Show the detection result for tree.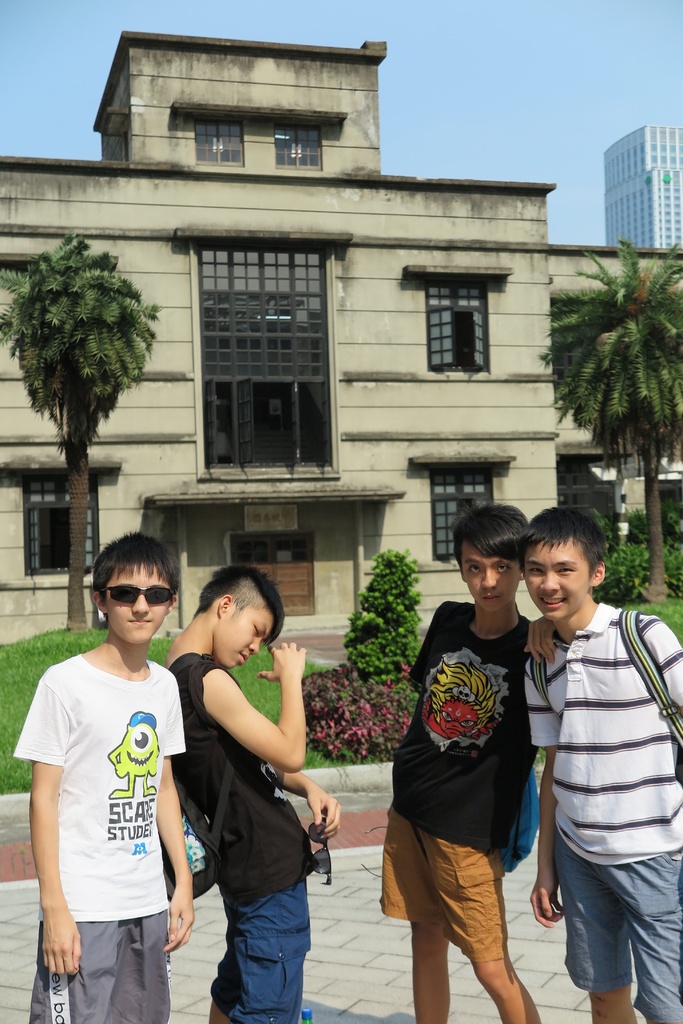
rect(0, 223, 163, 636).
